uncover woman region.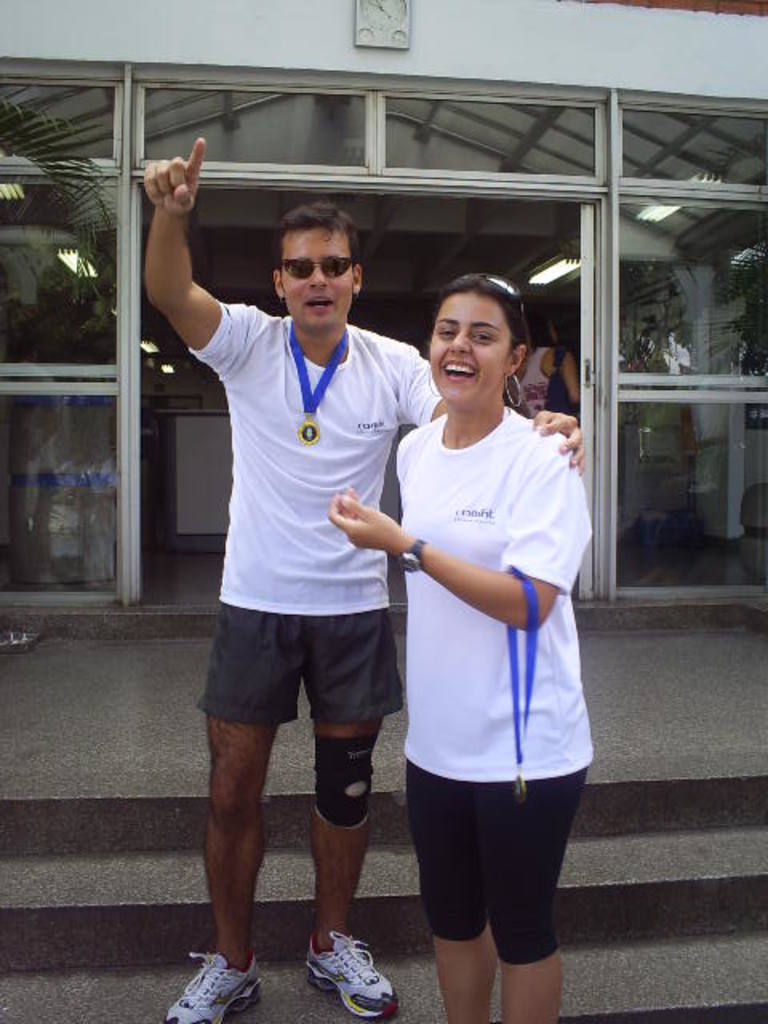
Uncovered: crop(357, 214, 597, 1023).
